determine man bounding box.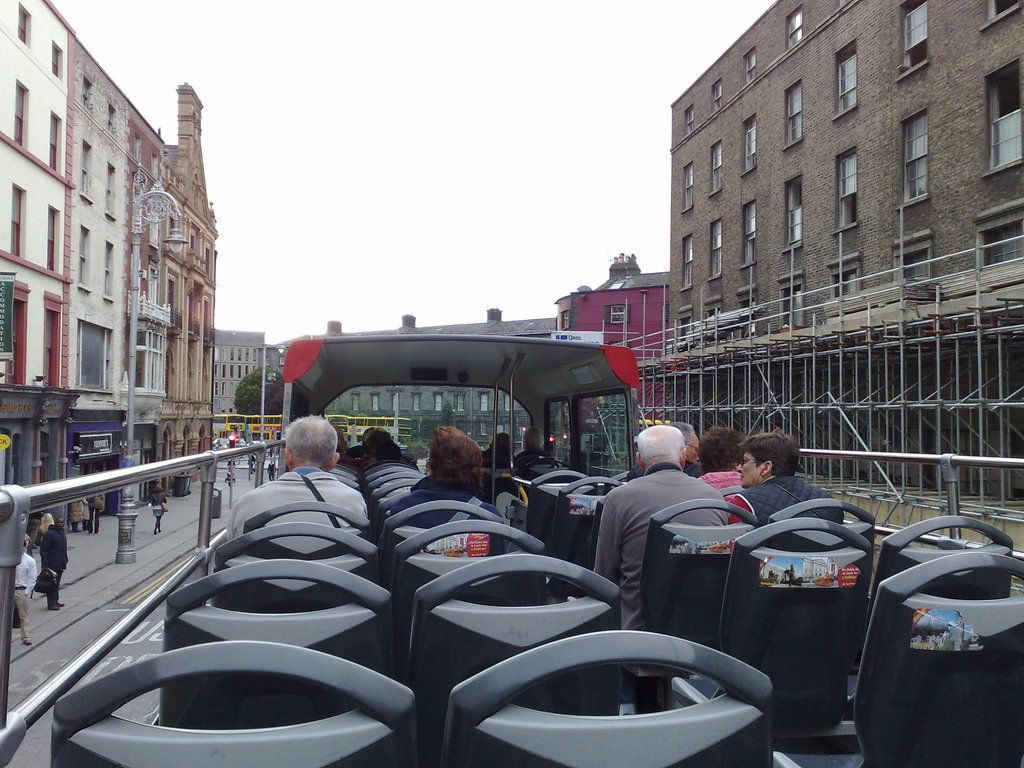
Determined: pyautogui.locateOnScreen(626, 422, 709, 478).
